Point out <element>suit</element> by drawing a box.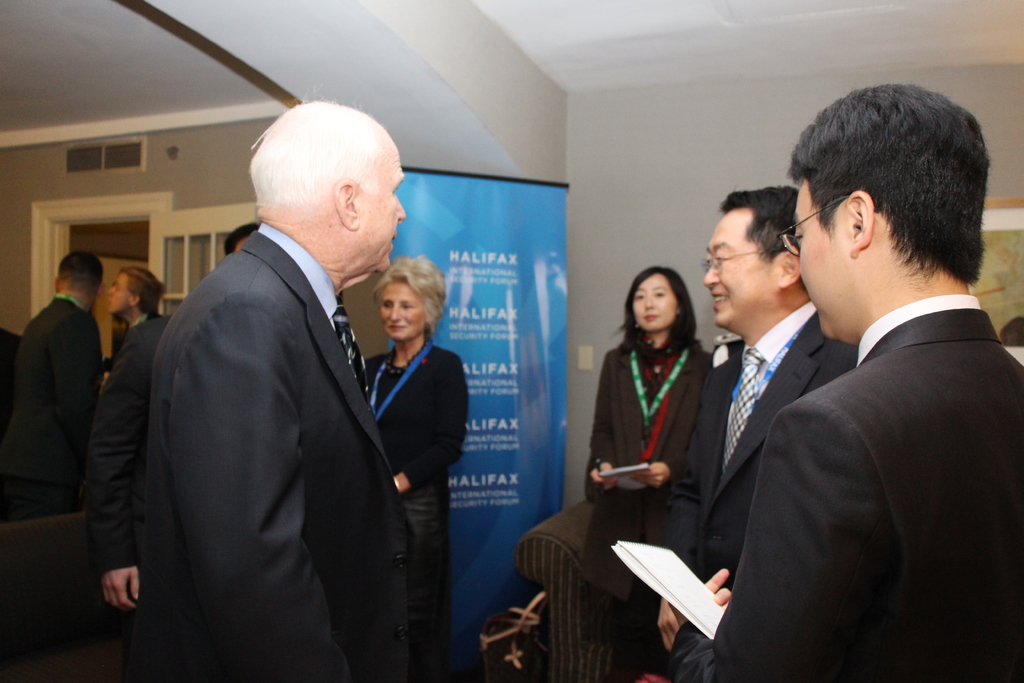
left=671, top=305, right=857, bottom=593.
